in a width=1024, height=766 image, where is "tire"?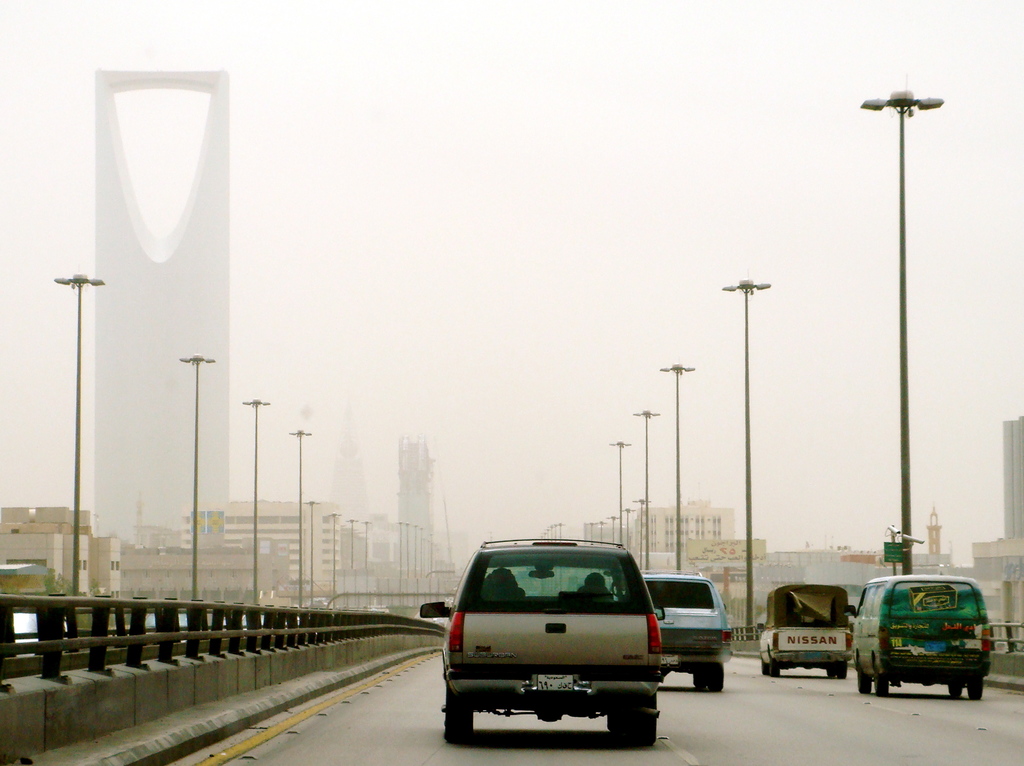
Rect(872, 676, 890, 696).
